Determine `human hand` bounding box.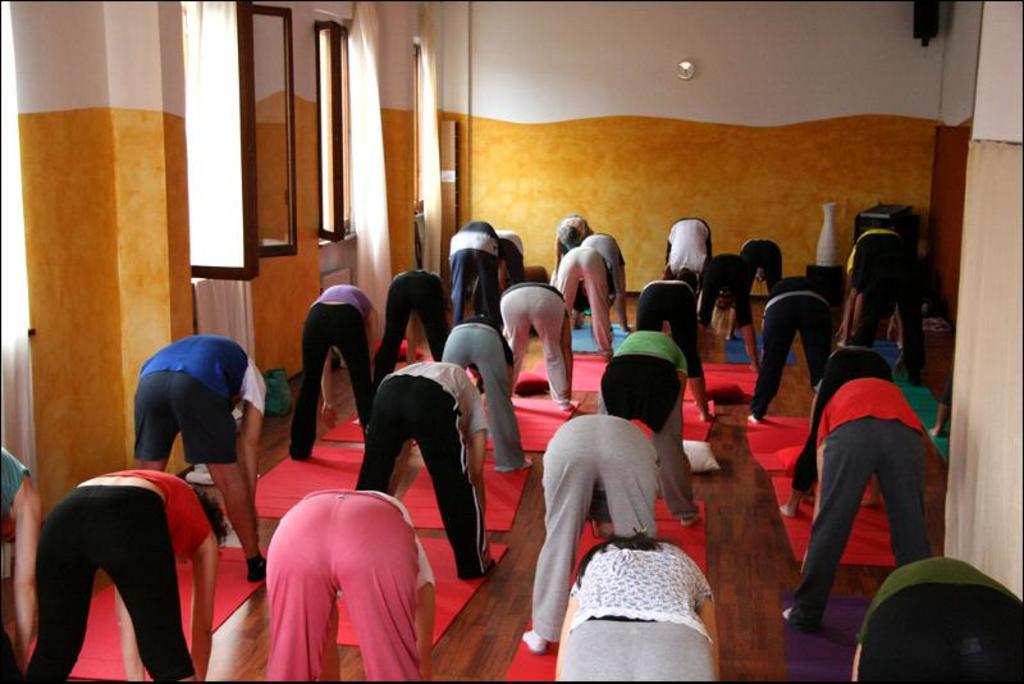
Determined: [319, 401, 342, 433].
